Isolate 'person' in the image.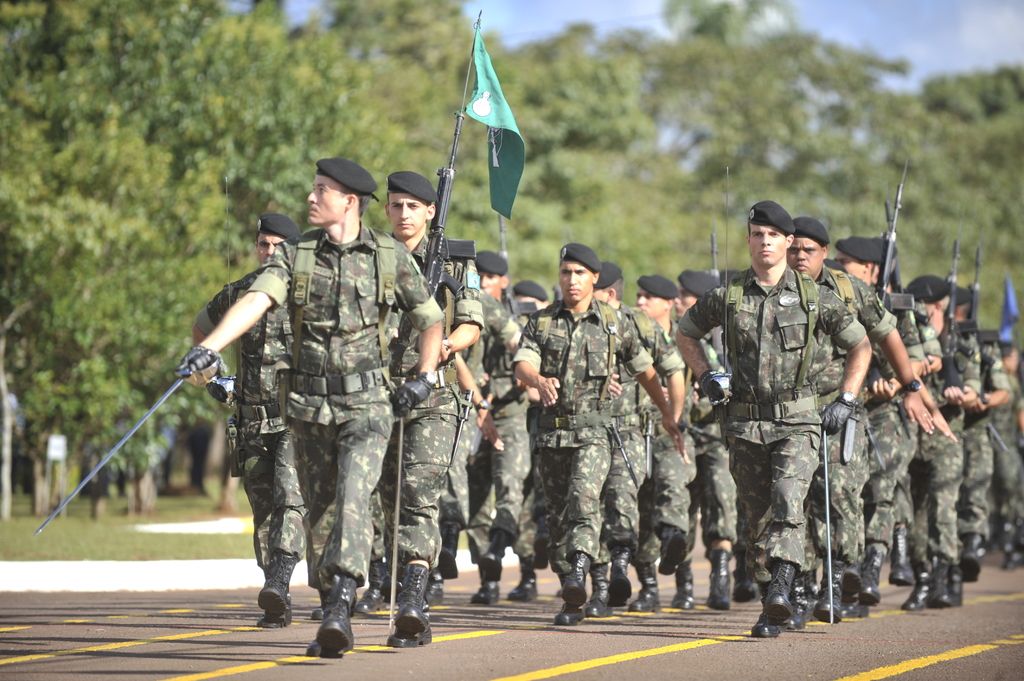
Isolated region: left=829, top=233, right=911, bottom=616.
